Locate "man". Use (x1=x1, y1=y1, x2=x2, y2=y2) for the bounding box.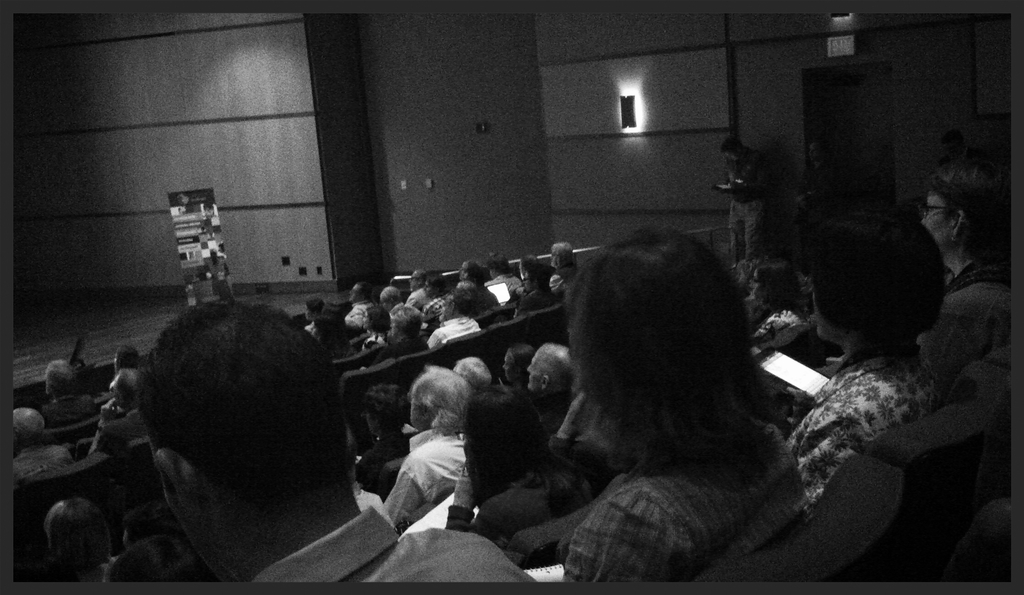
(x1=383, y1=363, x2=465, y2=527).
